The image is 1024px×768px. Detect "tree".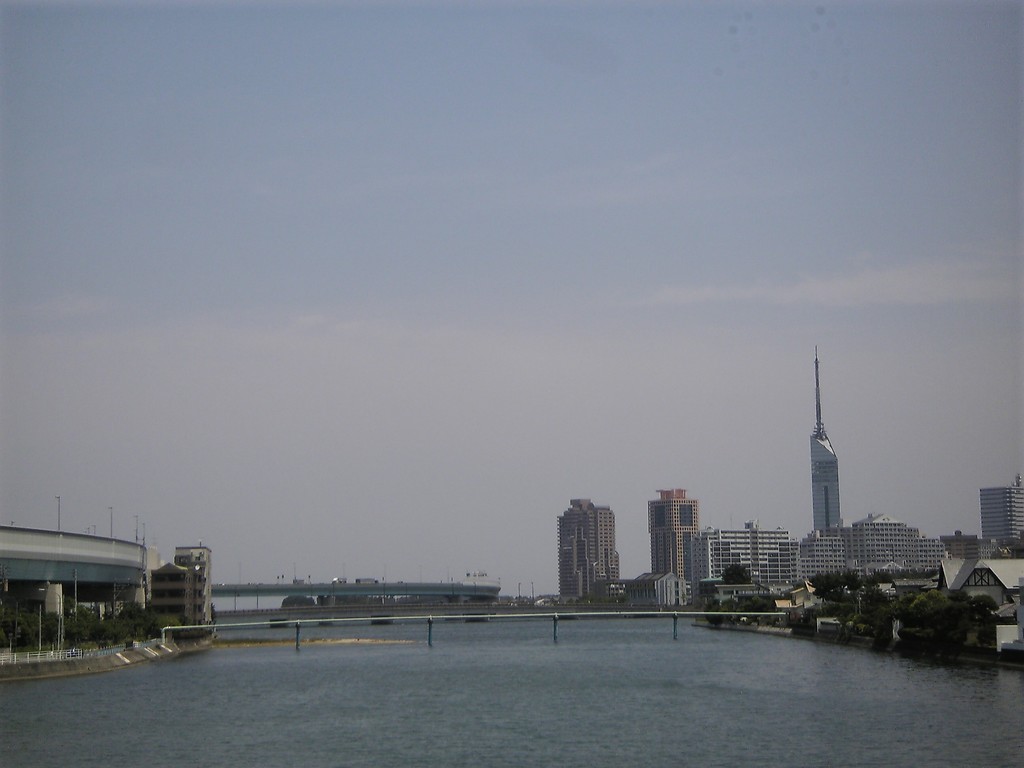
Detection: 813,573,868,604.
